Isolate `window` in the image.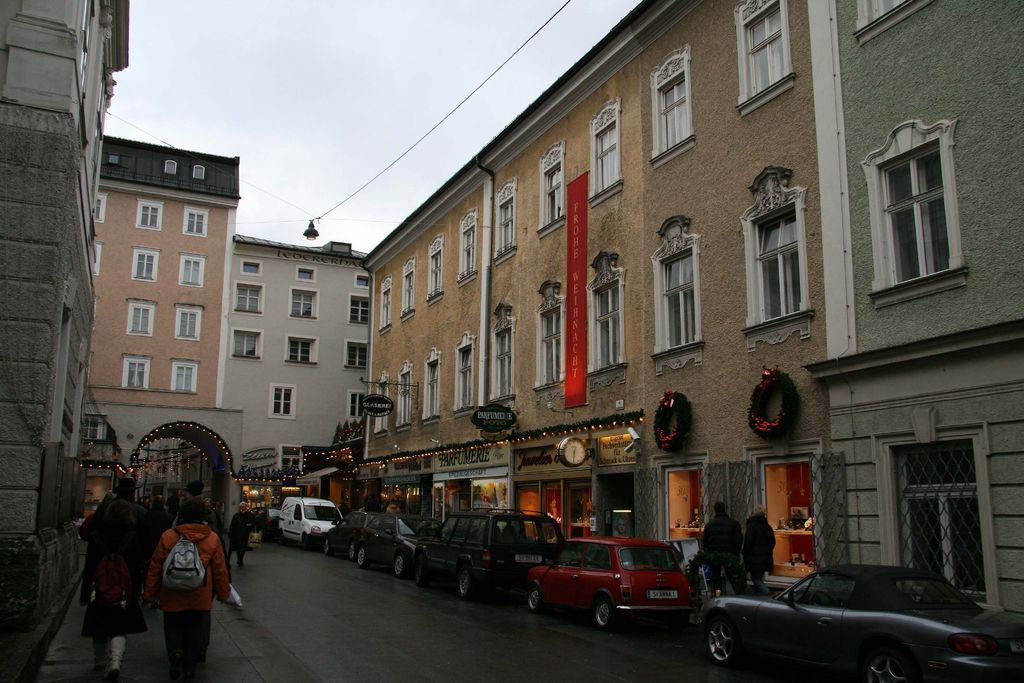
Isolated region: 287/333/315/365.
